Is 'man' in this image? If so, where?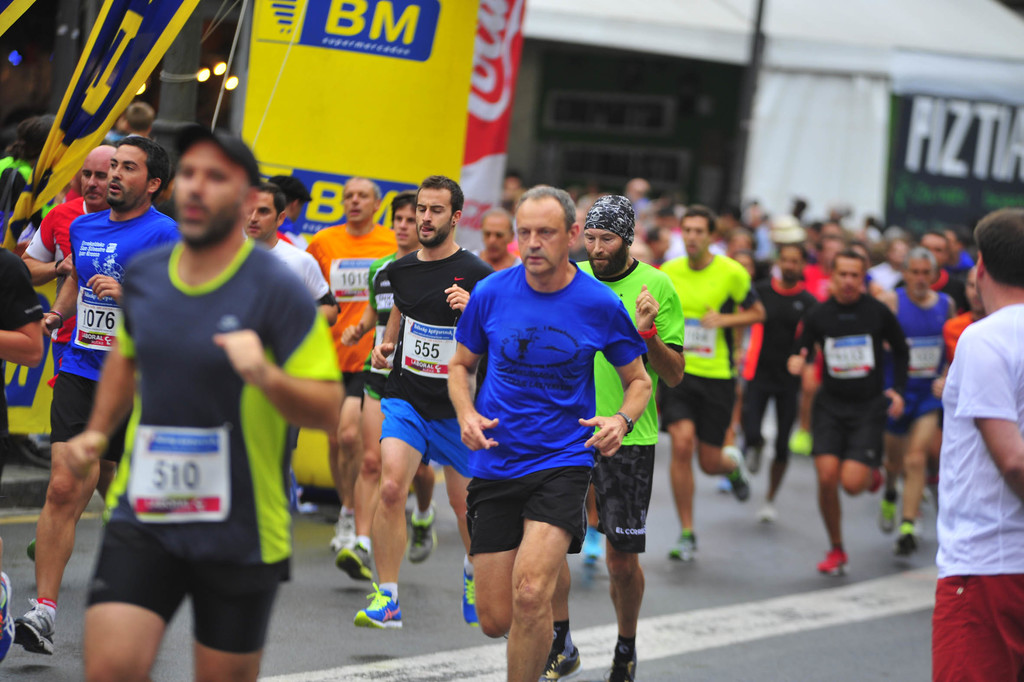
Yes, at {"x1": 538, "y1": 194, "x2": 687, "y2": 681}.
